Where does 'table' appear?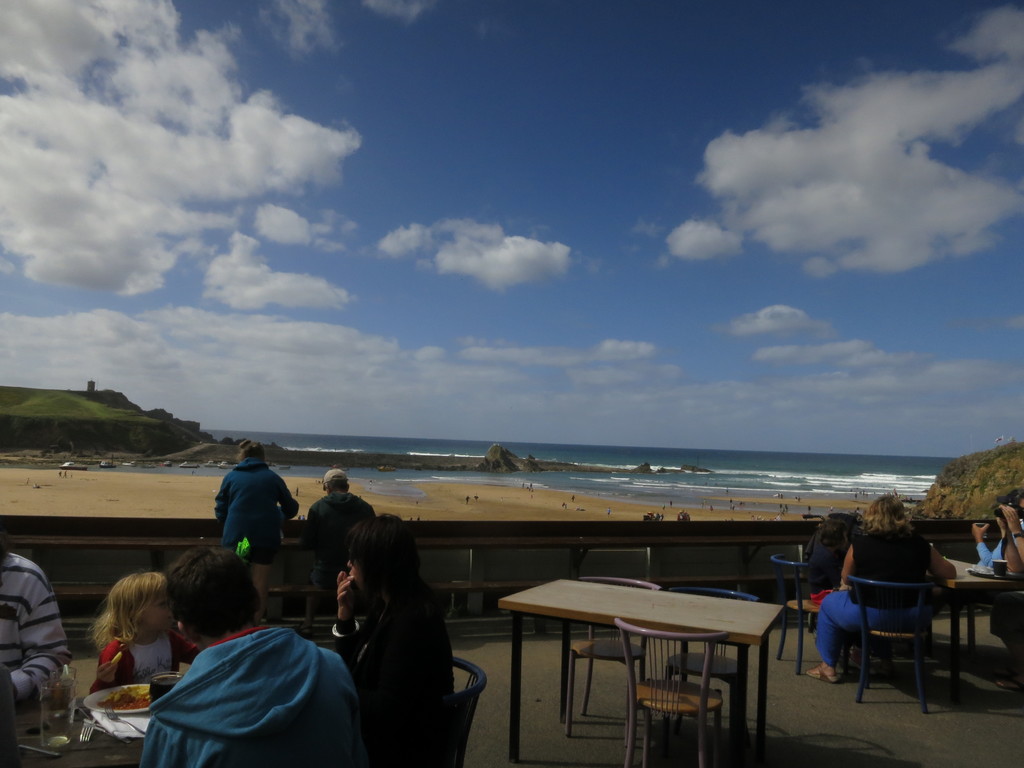
Appears at left=499, top=581, right=796, bottom=752.
